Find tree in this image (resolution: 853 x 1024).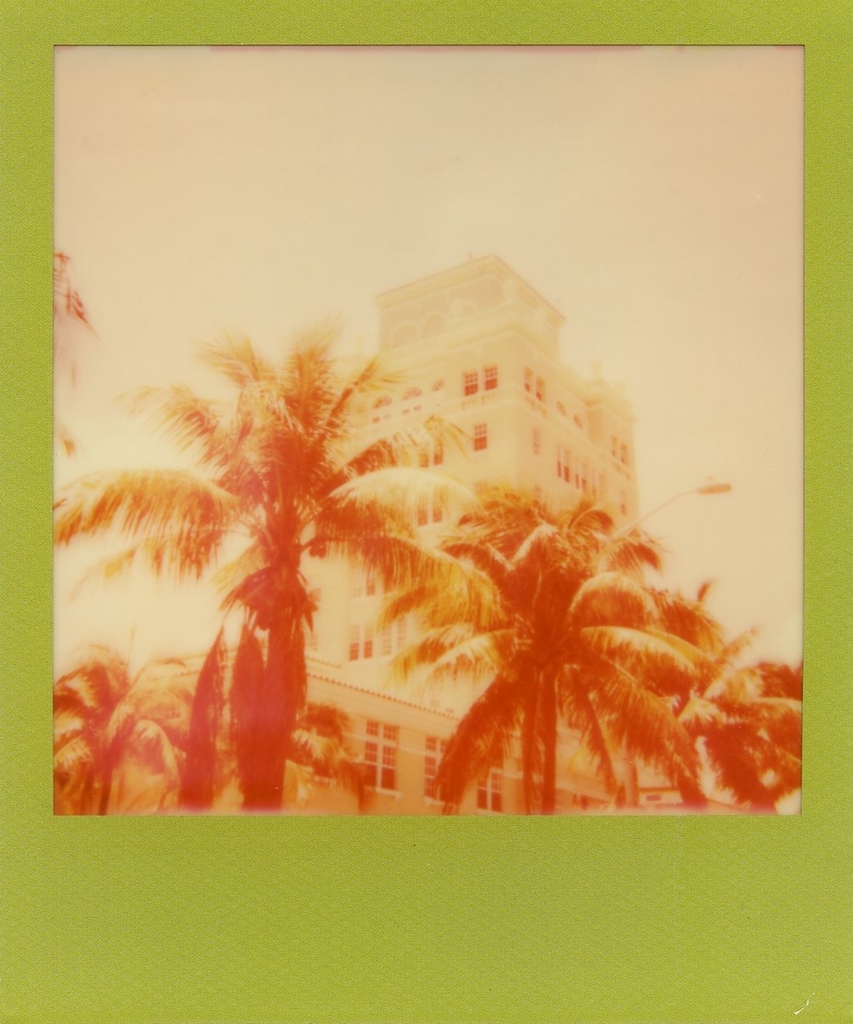
crop(48, 323, 451, 810).
